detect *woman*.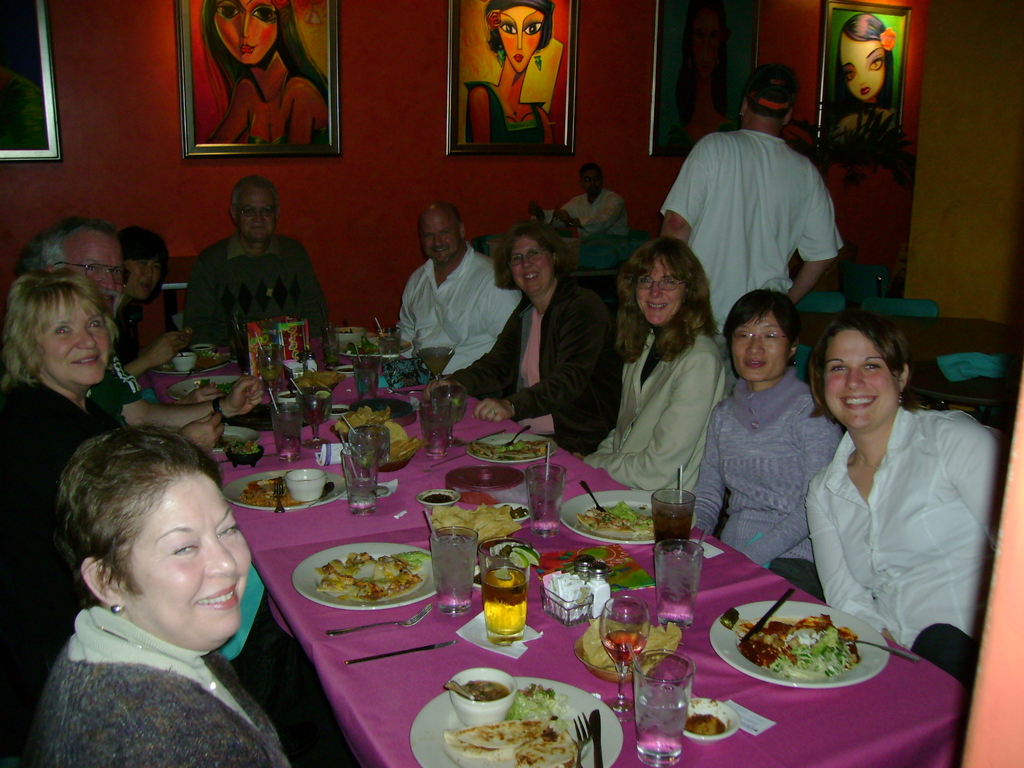
Detected at [200,0,332,151].
